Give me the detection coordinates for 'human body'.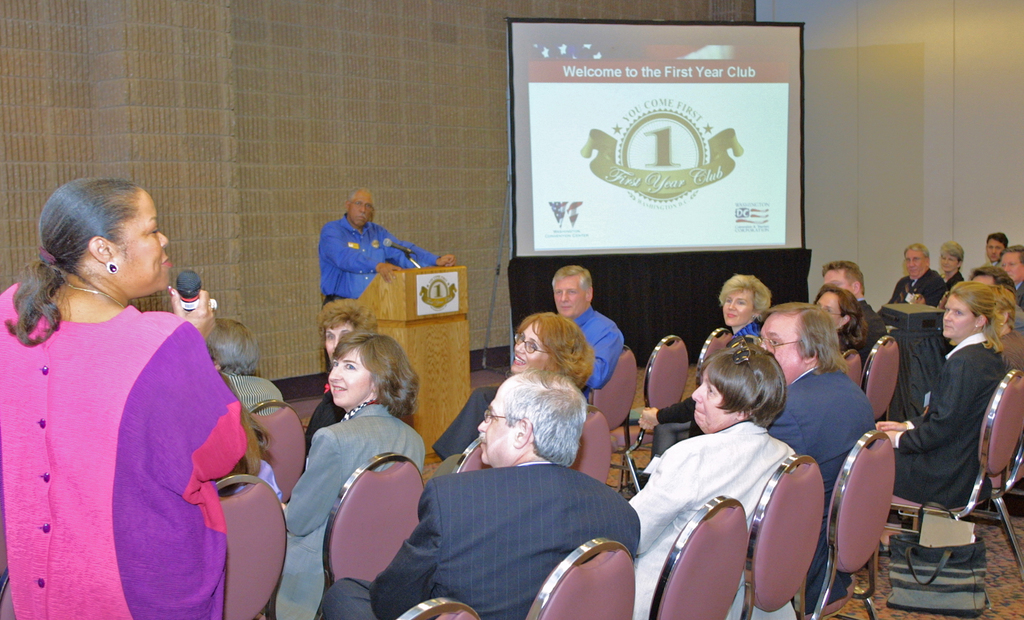
pyautogui.locateOnScreen(764, 373, 886, 609).
